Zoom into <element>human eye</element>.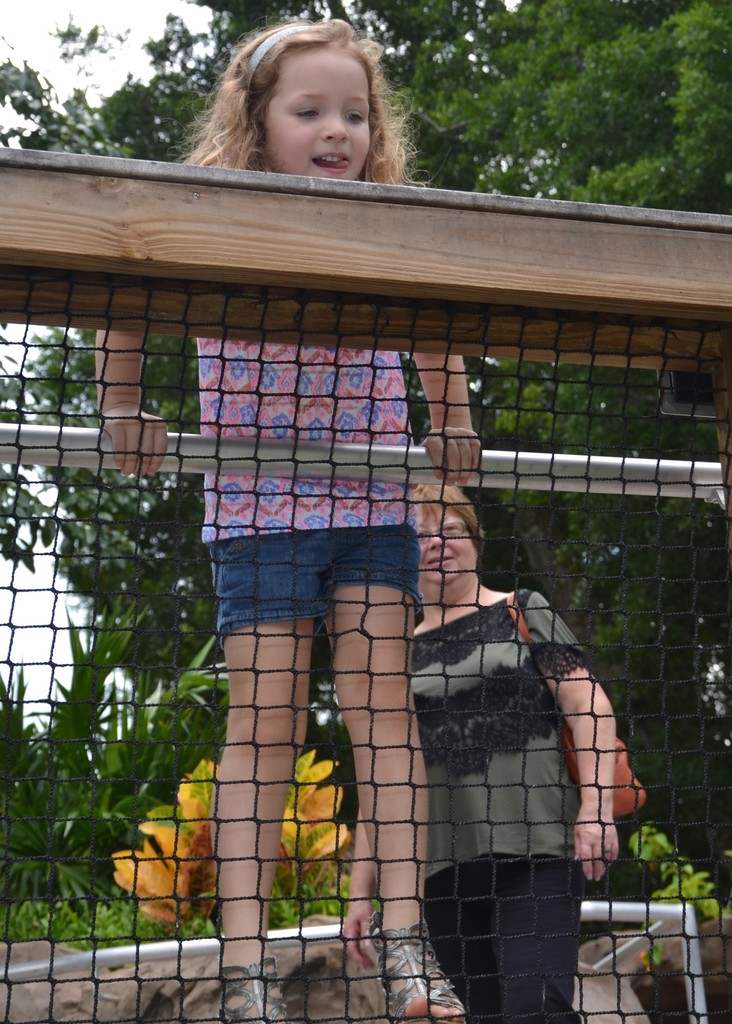
Zoom target: BBox(290, 106, 321, 123).
